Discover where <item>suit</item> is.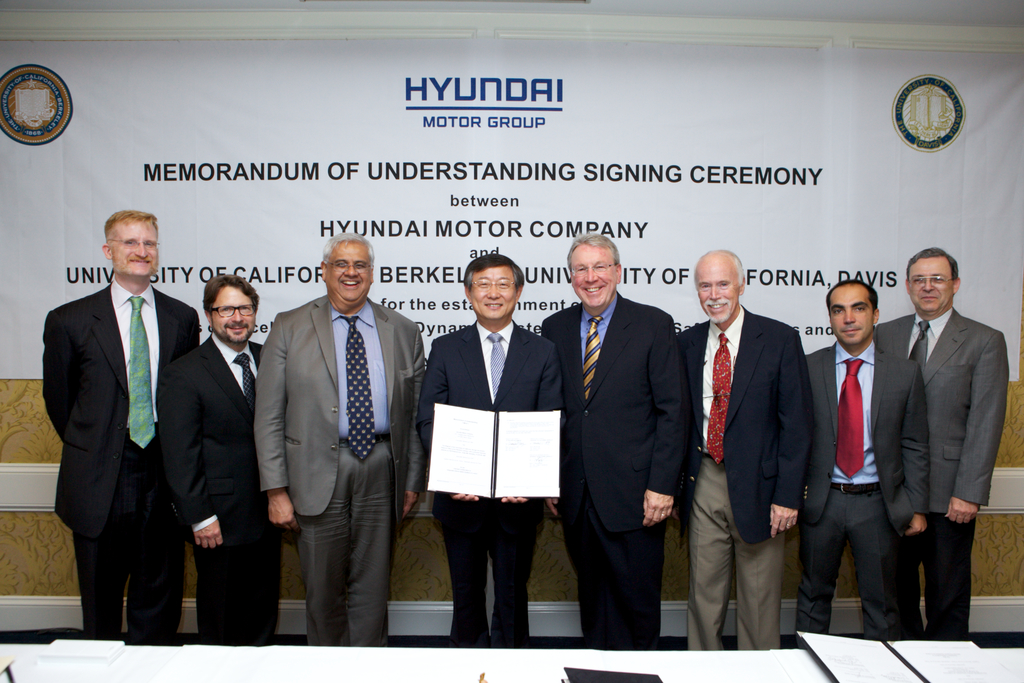
Discovered at bbox=(539, 286, 690, 647).
